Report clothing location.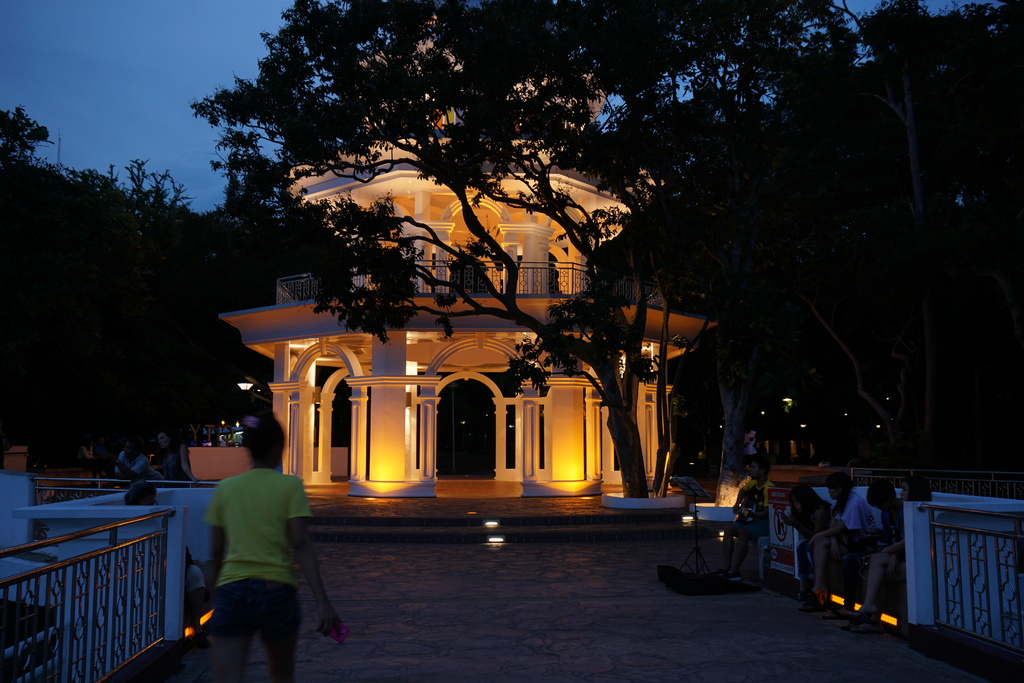
Report: Rect(733, 474, 790, 532).
